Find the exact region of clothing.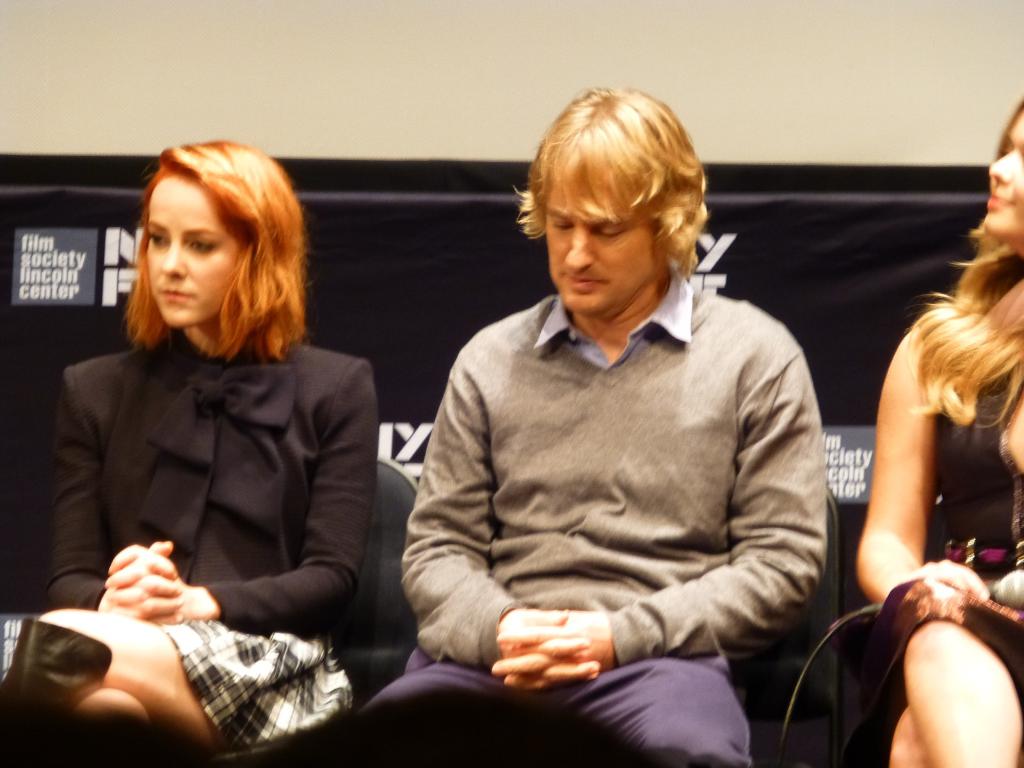
Exact region: Rect(822, 315, 1021, 767).
